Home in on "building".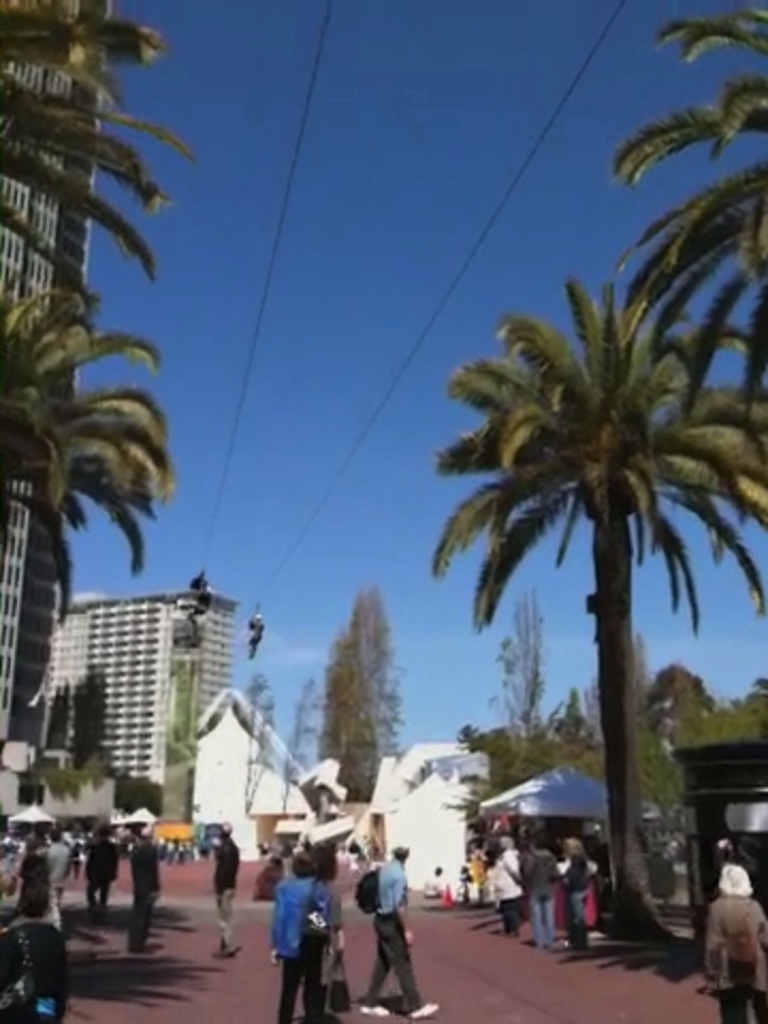
Homed in at bbox(0, 0, 117, 742).
